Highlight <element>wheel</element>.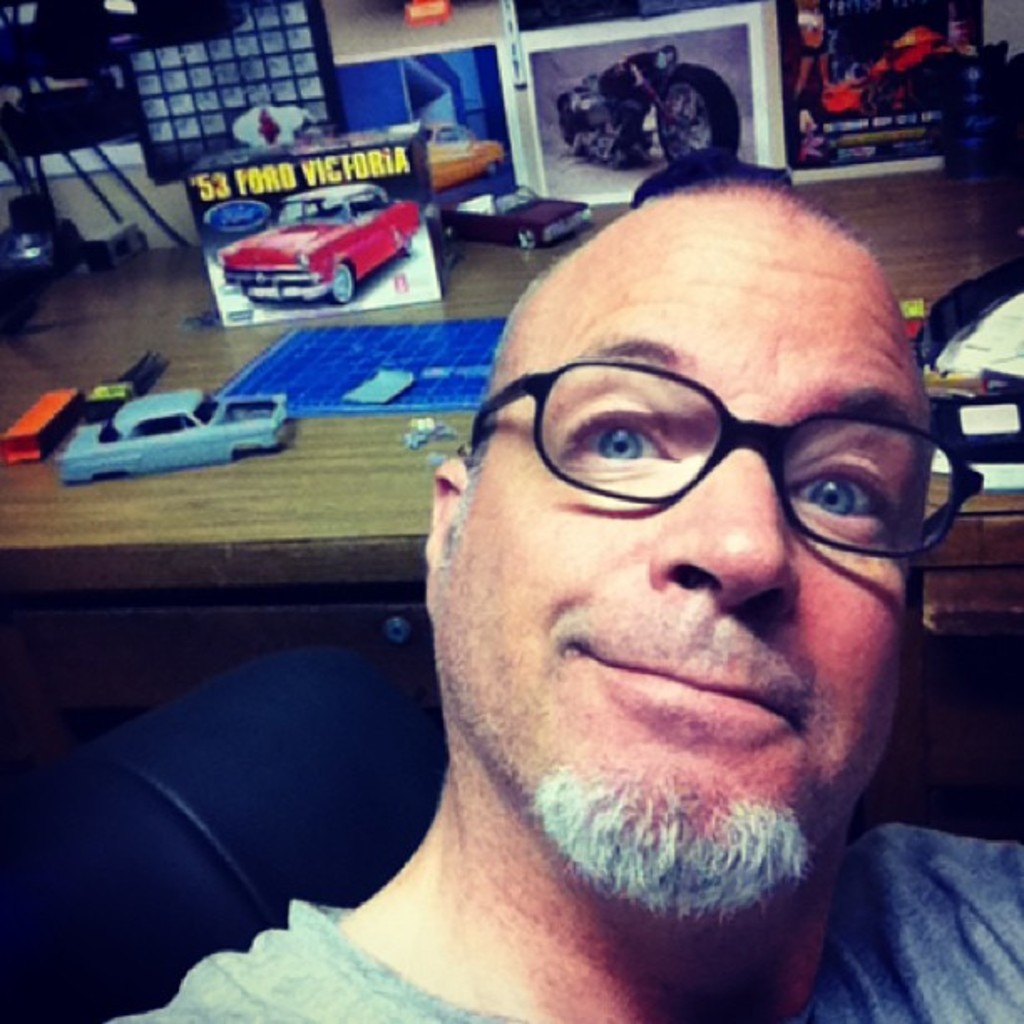
Highlighted region: box(653, 55, 743, 166).
